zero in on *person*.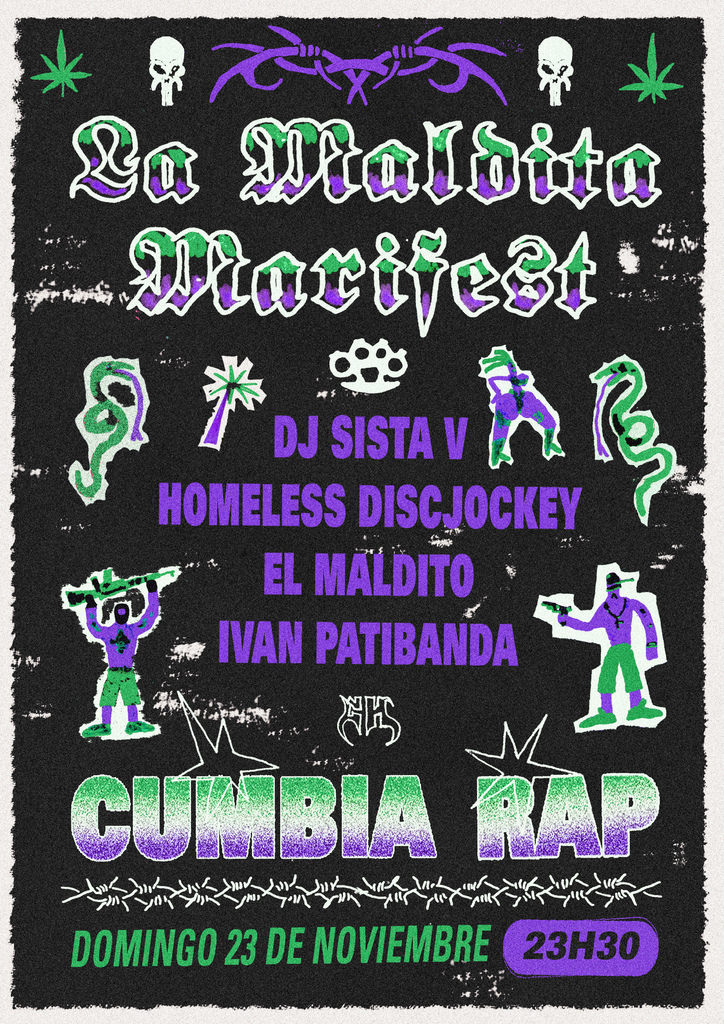
Zeroed in: 559,575,664,725.
